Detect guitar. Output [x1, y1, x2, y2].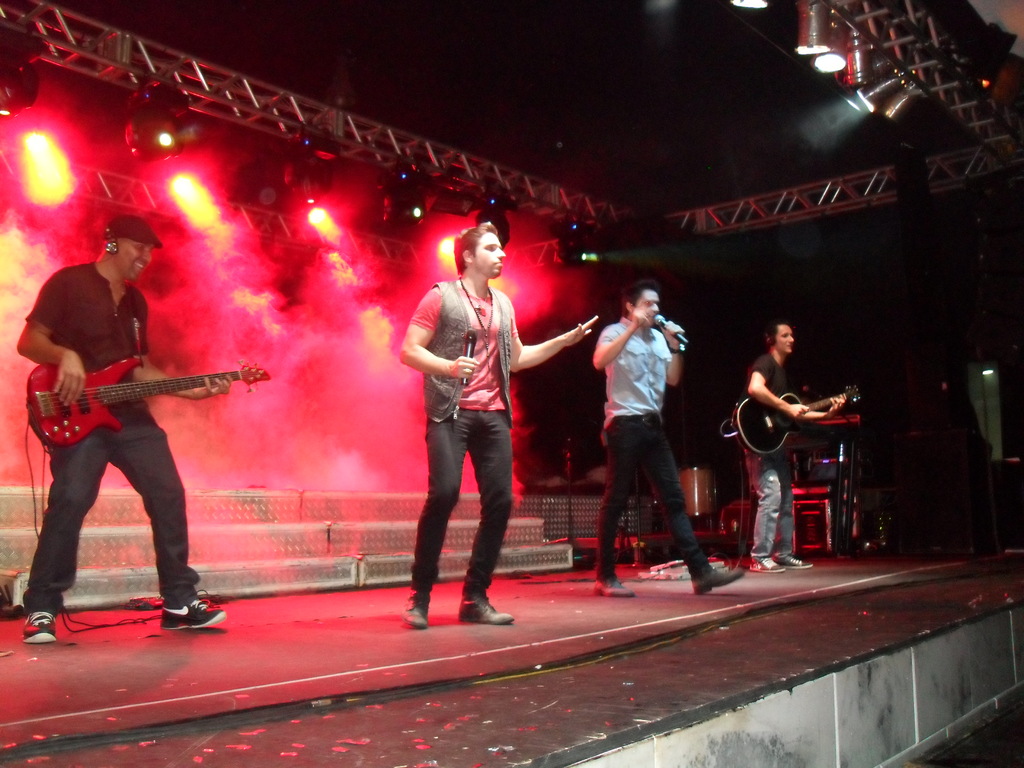
[12, 340, 251, 465].
